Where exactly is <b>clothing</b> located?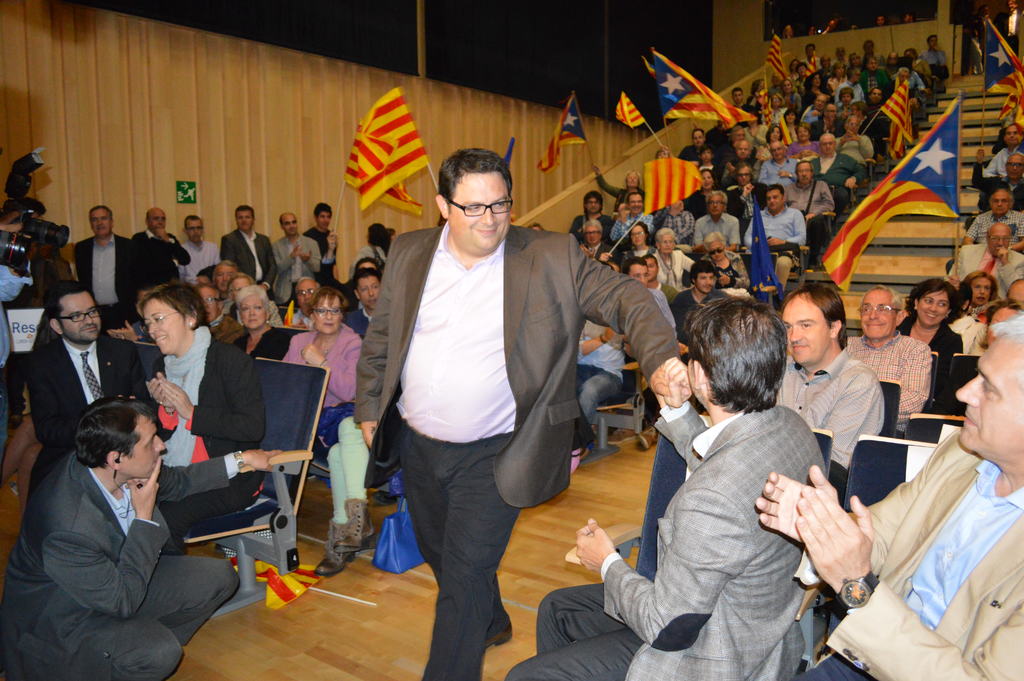
Its bounding box is pyautogui.locateOnScreen(504, 406, 835, 680).
